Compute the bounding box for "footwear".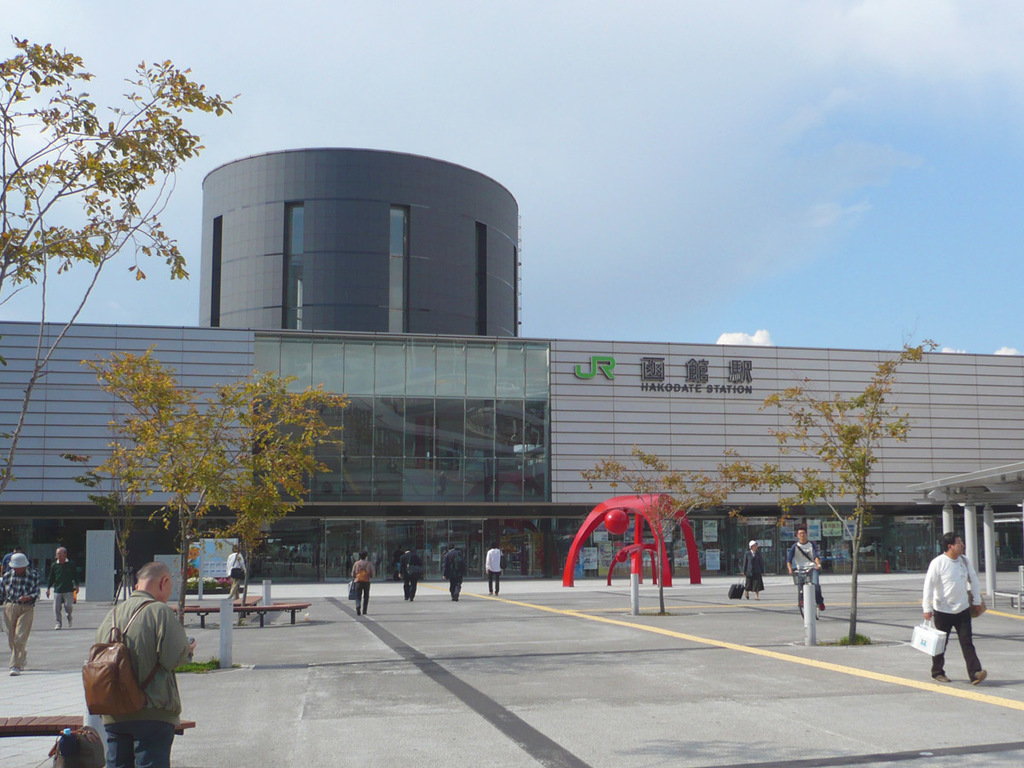
<bbox>456, 596, 457, 600</bbox>.
